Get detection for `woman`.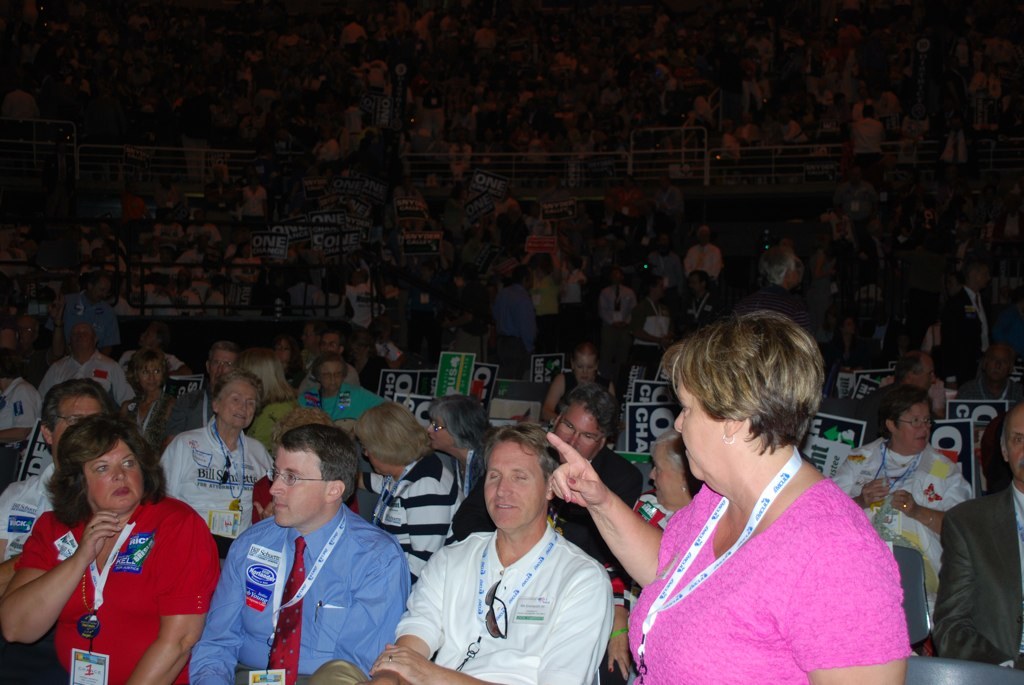
Detection: <box>540,340,601,420</box>.
